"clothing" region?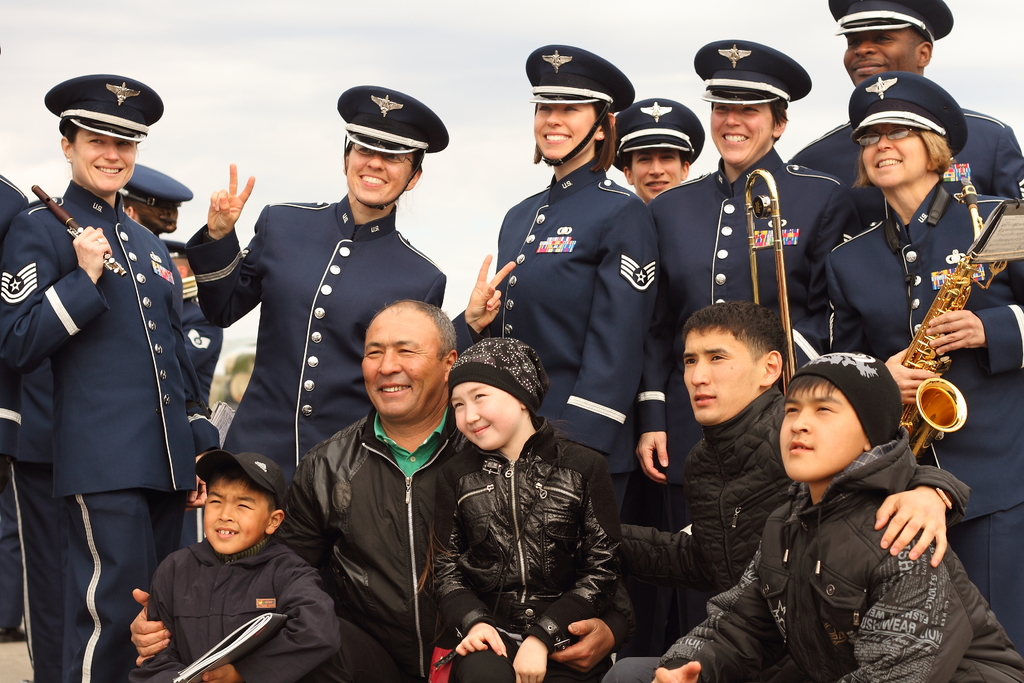
detection(157, 236, 224, 551)
